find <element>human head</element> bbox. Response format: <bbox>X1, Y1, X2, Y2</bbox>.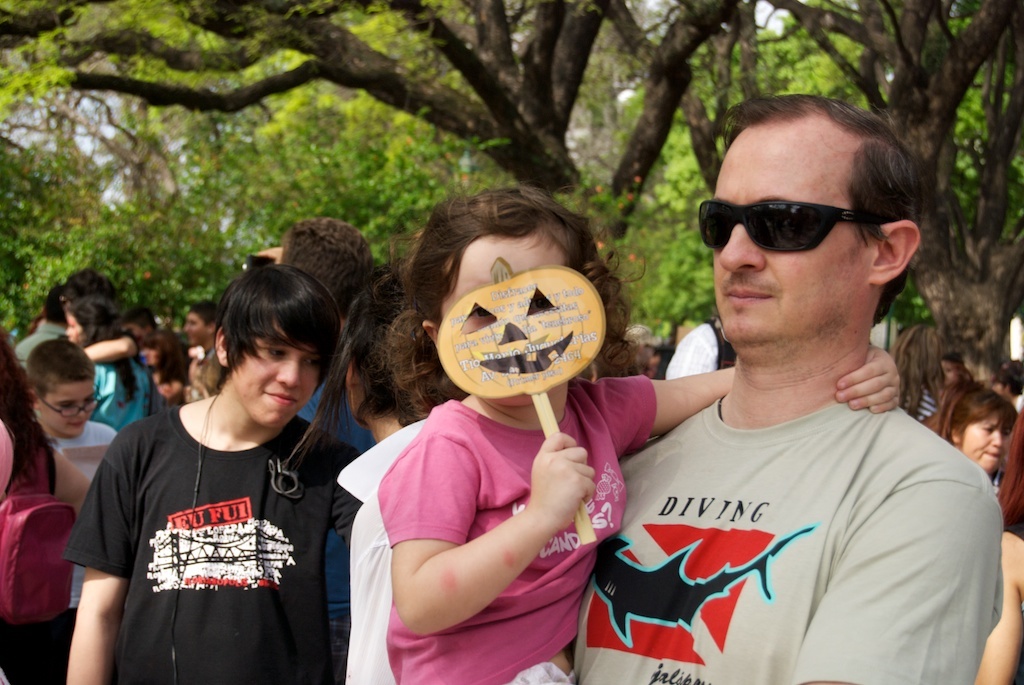
<bbox>275, 217, 375, 322</bbox>.
